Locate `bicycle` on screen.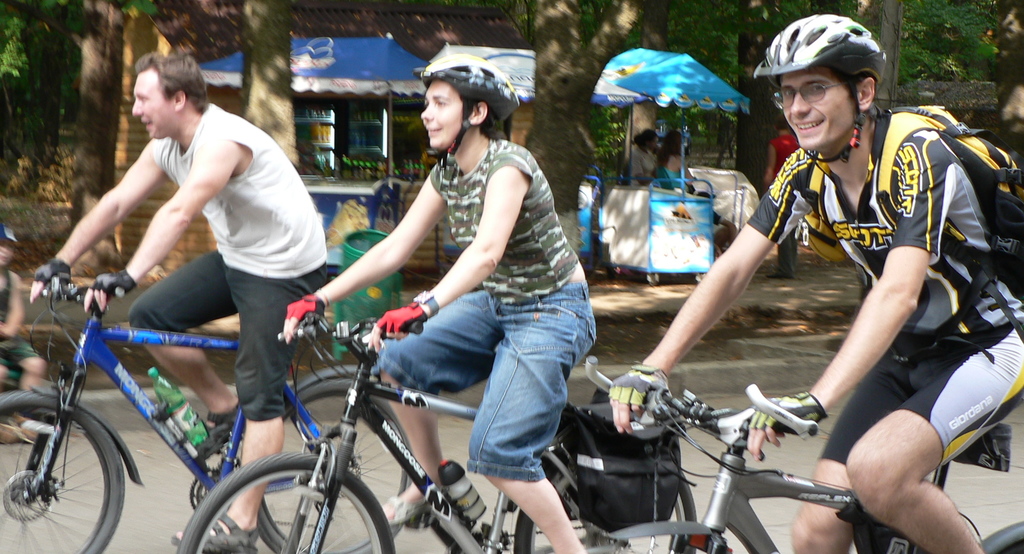
On screen at Rect(173, 311, 699, 553).
